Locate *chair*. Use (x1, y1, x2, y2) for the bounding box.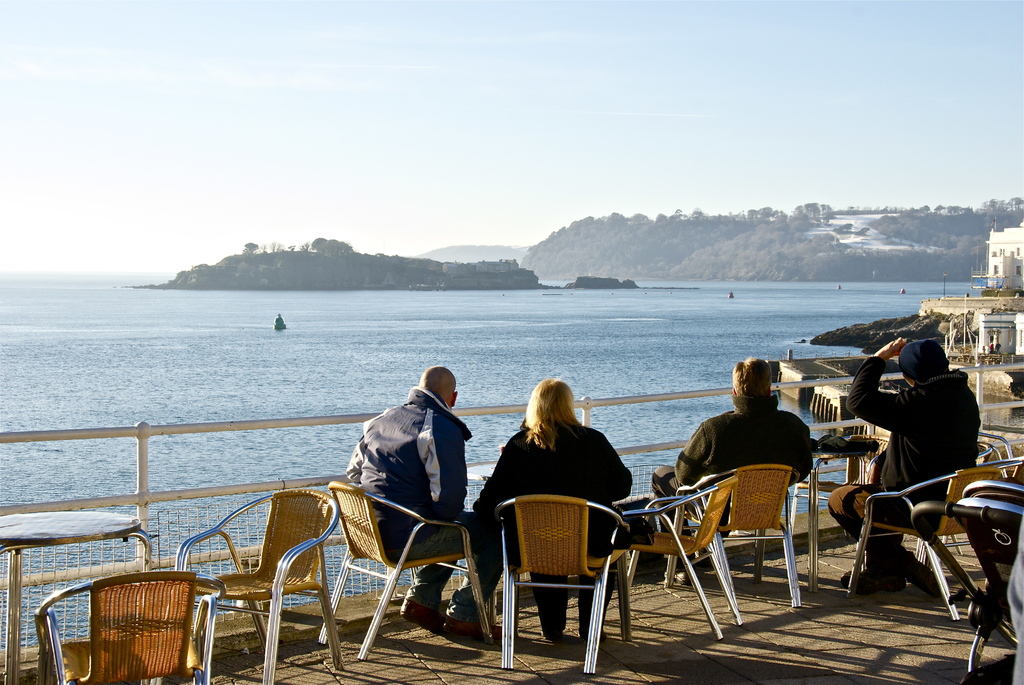
(29, 574, 225, 684).
